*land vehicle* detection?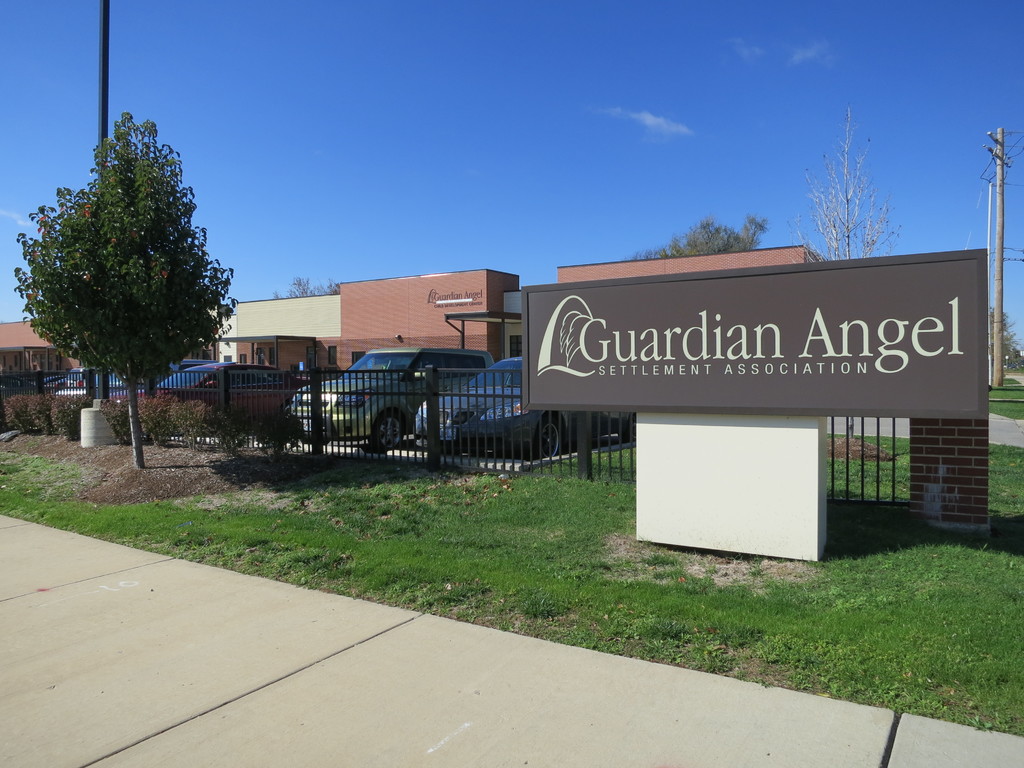
{"x1": 292, "y1": 344, "x2": 497, "y2": 456}
